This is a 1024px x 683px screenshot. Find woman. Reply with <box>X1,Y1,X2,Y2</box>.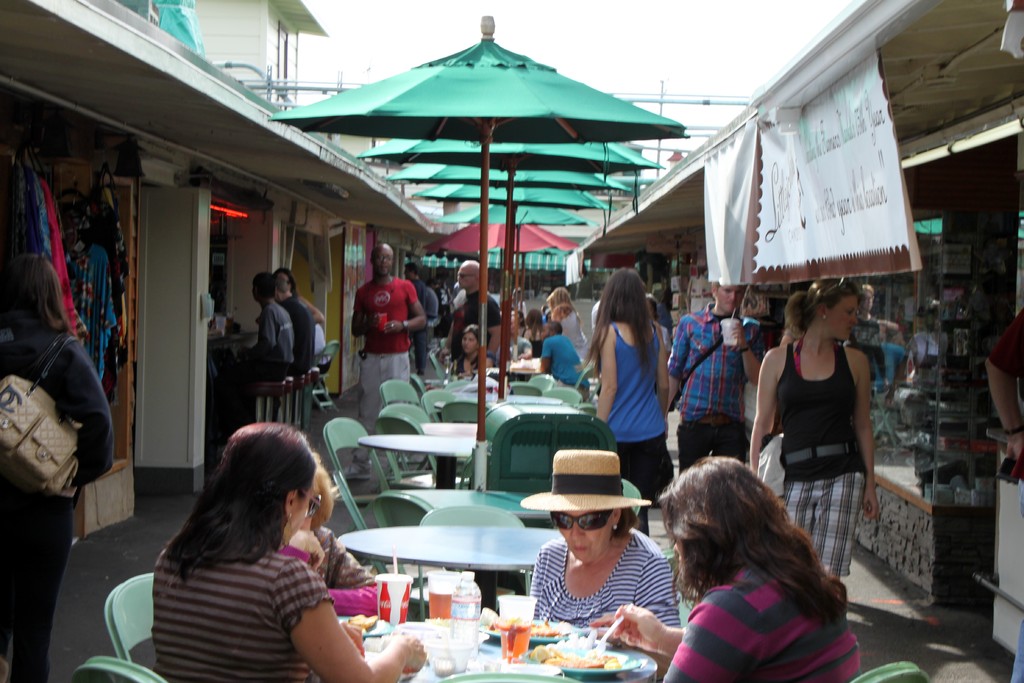
<box>452,323,497,379</box>.
